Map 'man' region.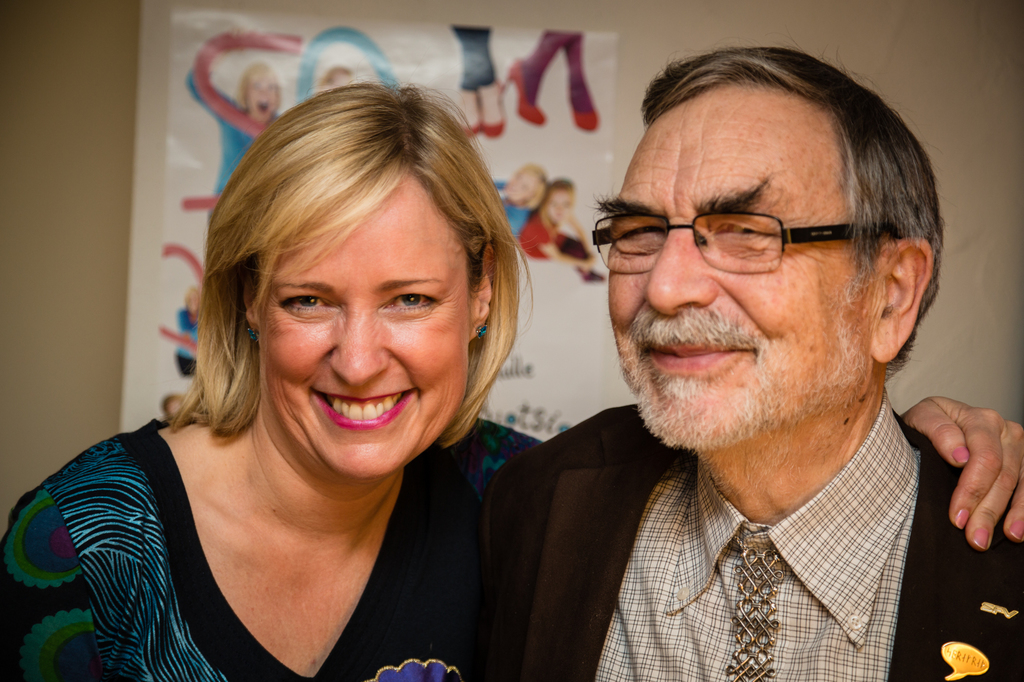
Mapped to [x1=479, y1=24, x2=1023, y2=681].
